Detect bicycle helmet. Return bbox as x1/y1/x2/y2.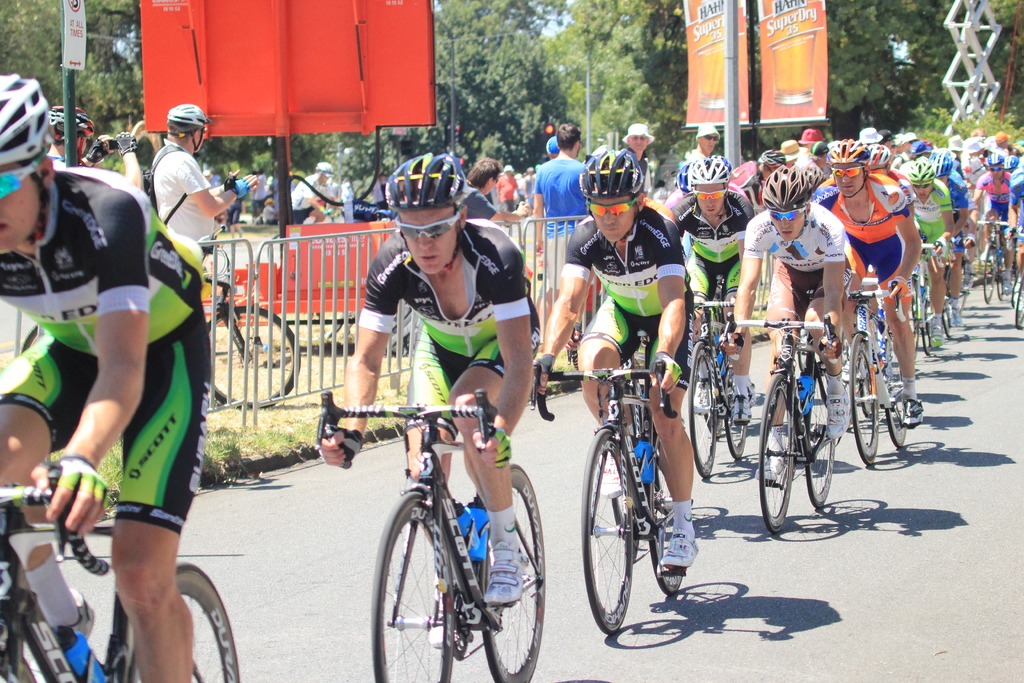
40/105/94/144.
